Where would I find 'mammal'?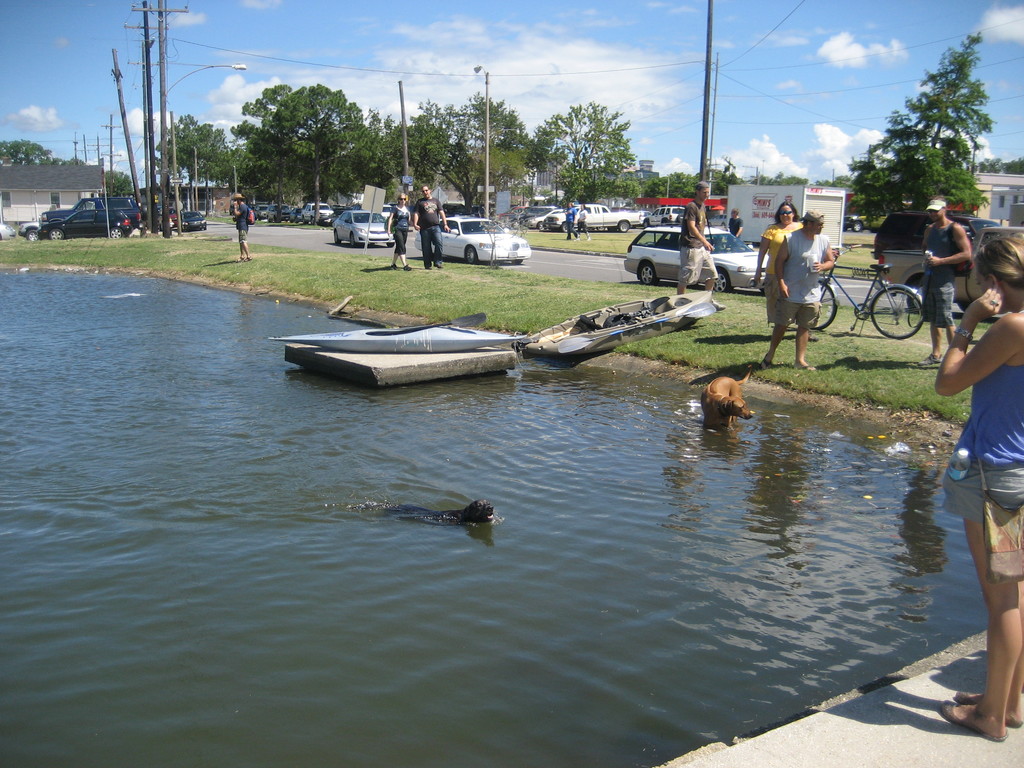
At Rect(761, 193, 848, 383).
